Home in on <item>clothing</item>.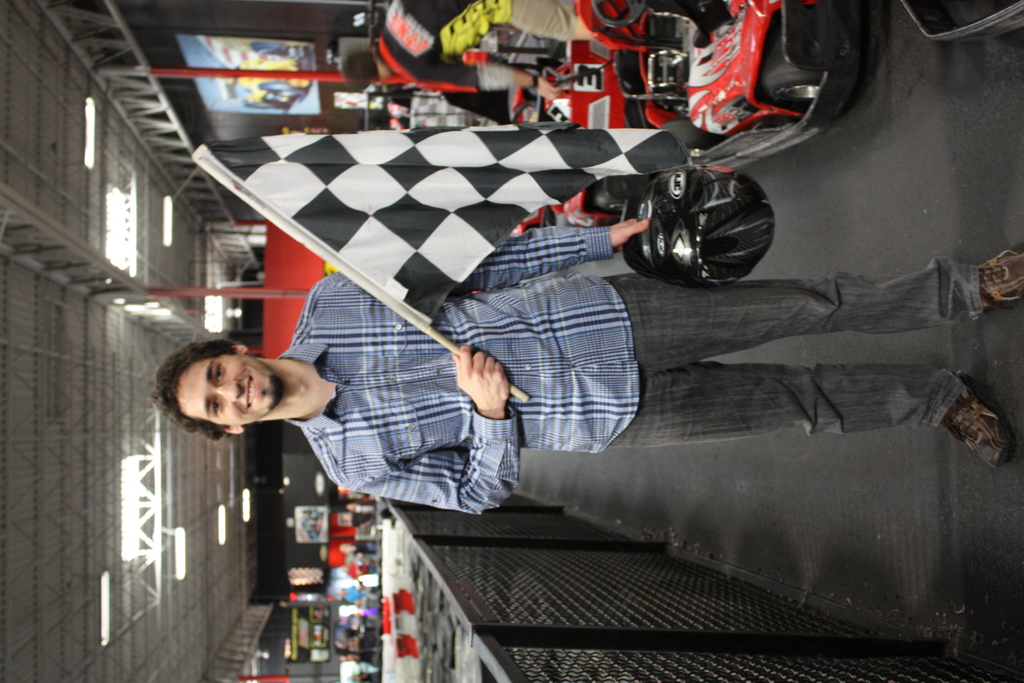
Homed in at pyautogui.locateOnScreen(281, 227, 984, 513).
